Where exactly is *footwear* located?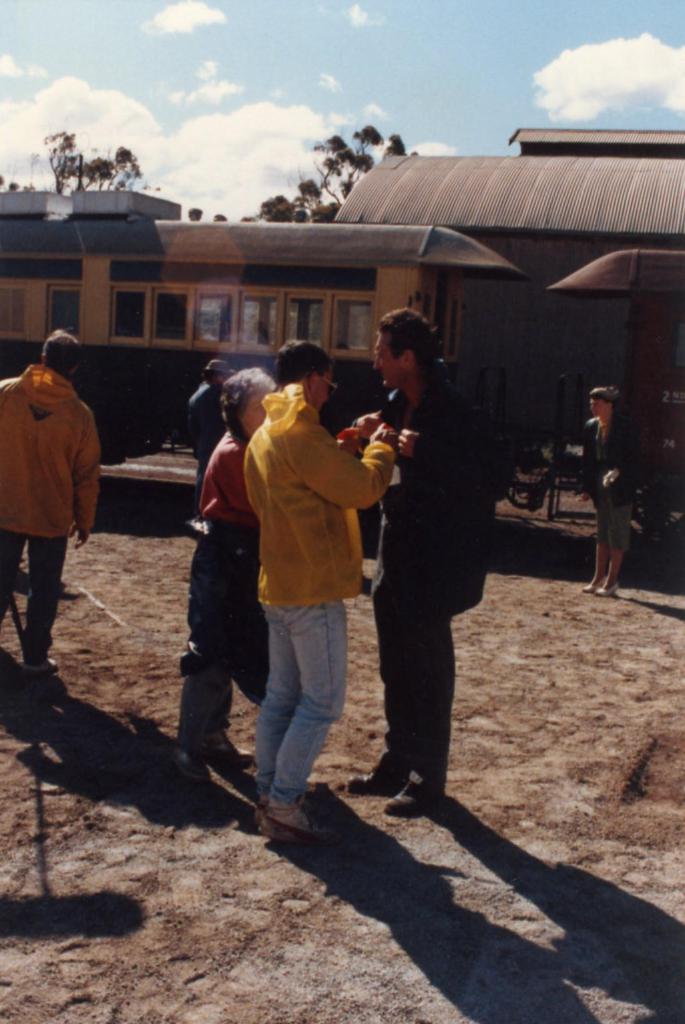
Its bounding box is (x1=593, y1=578, x2=619, y2=603).
